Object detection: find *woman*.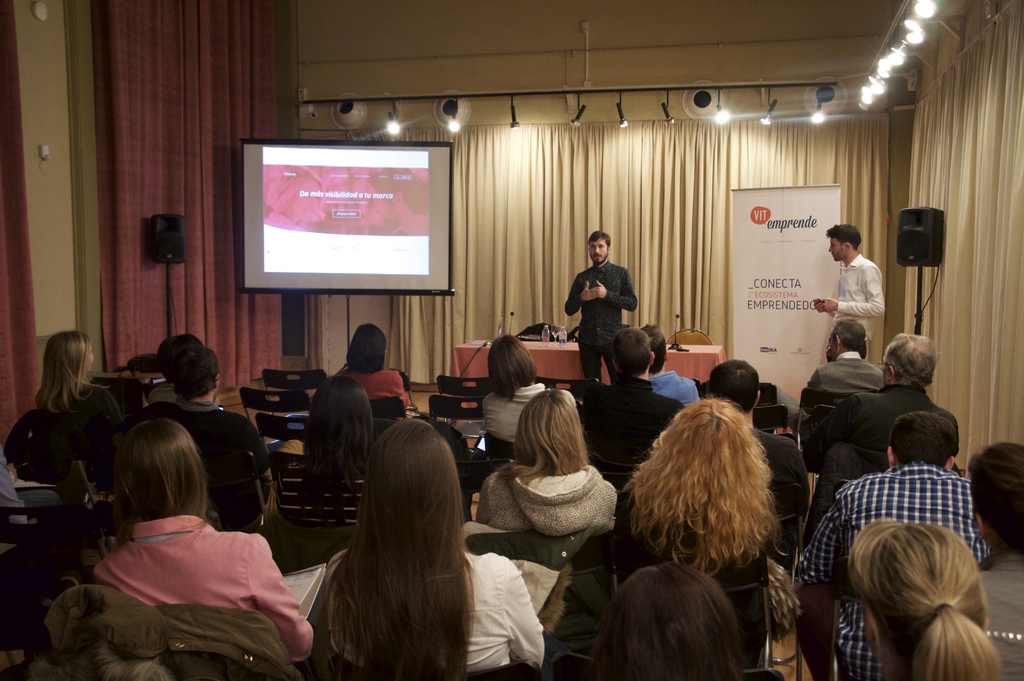
(477,387,619,530).
